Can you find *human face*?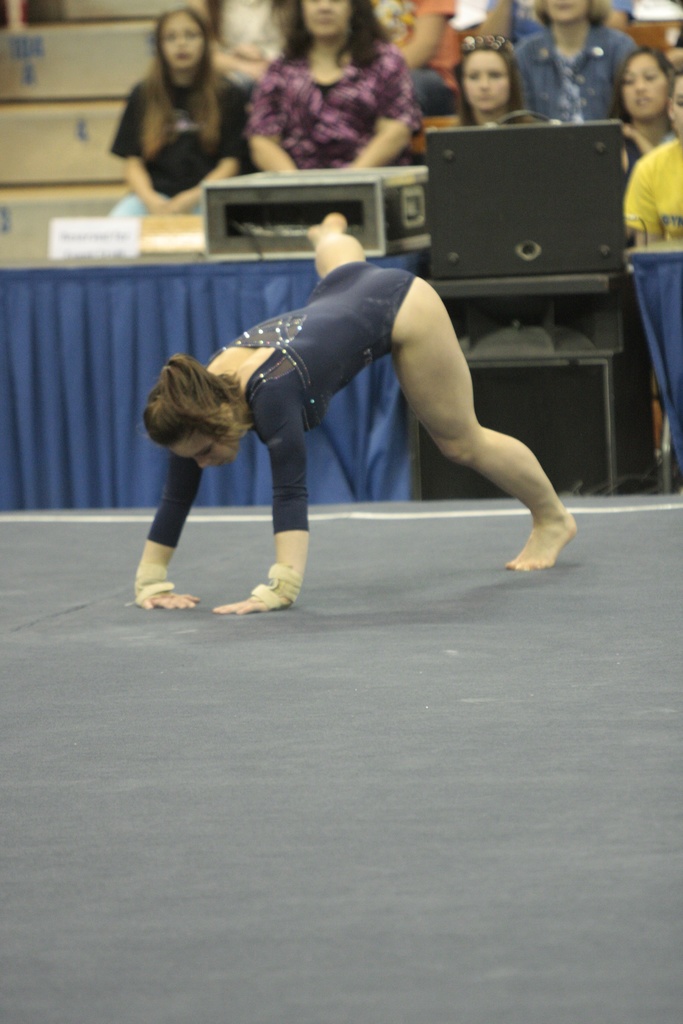
Yes, bounding box: box(621, 57, 666, 115).
